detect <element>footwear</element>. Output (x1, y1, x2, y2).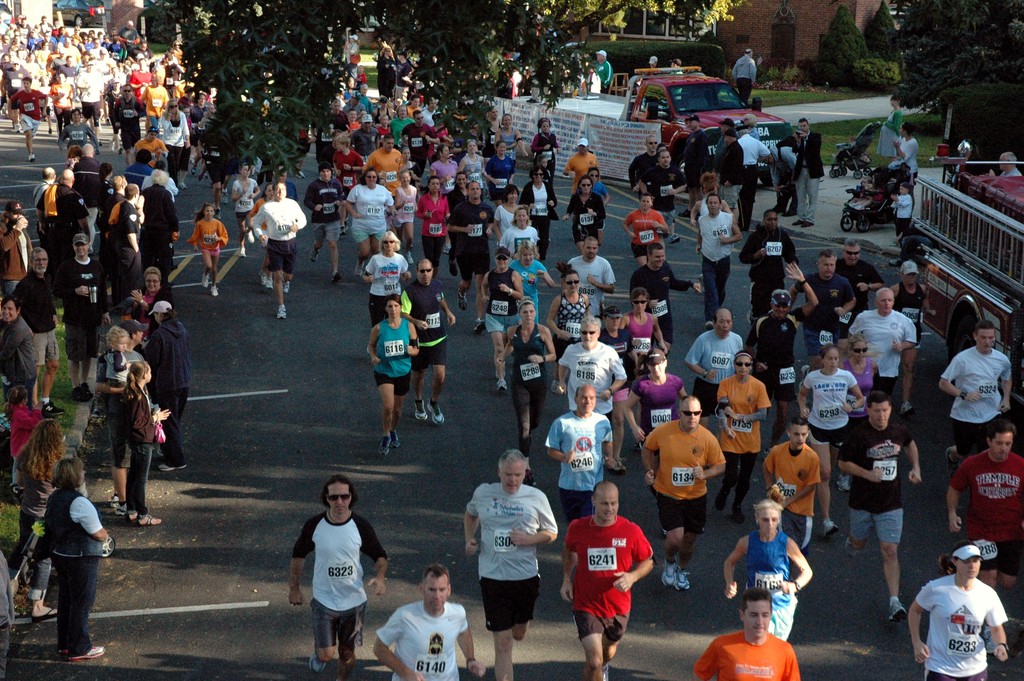
(665, 559, 678, 586).
